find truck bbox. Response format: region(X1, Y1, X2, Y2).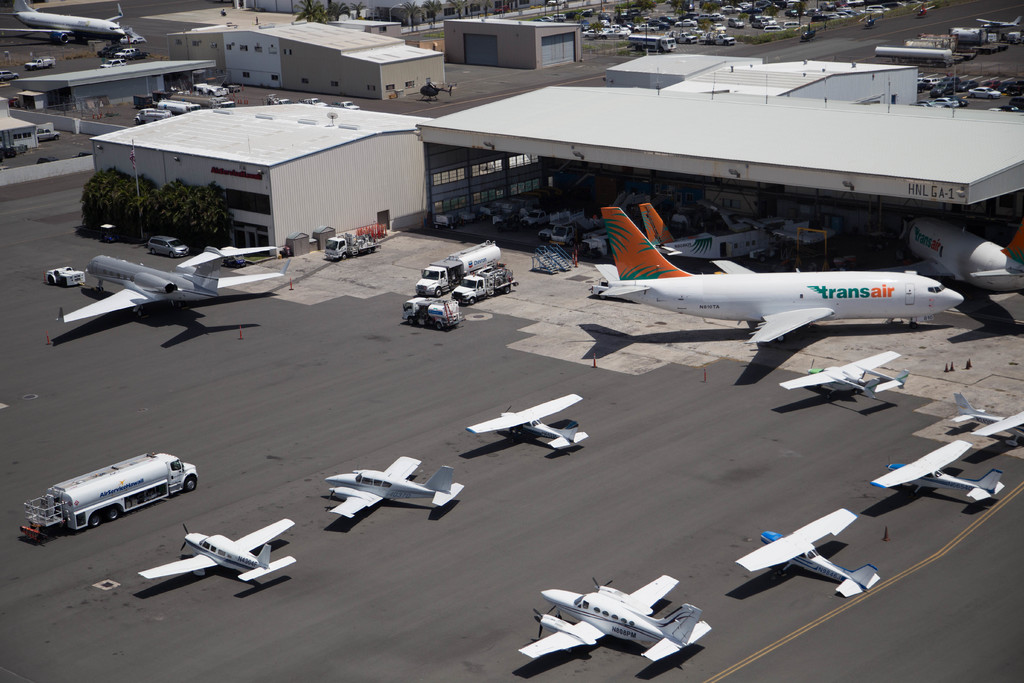
region(551, 220, 601, 249).
